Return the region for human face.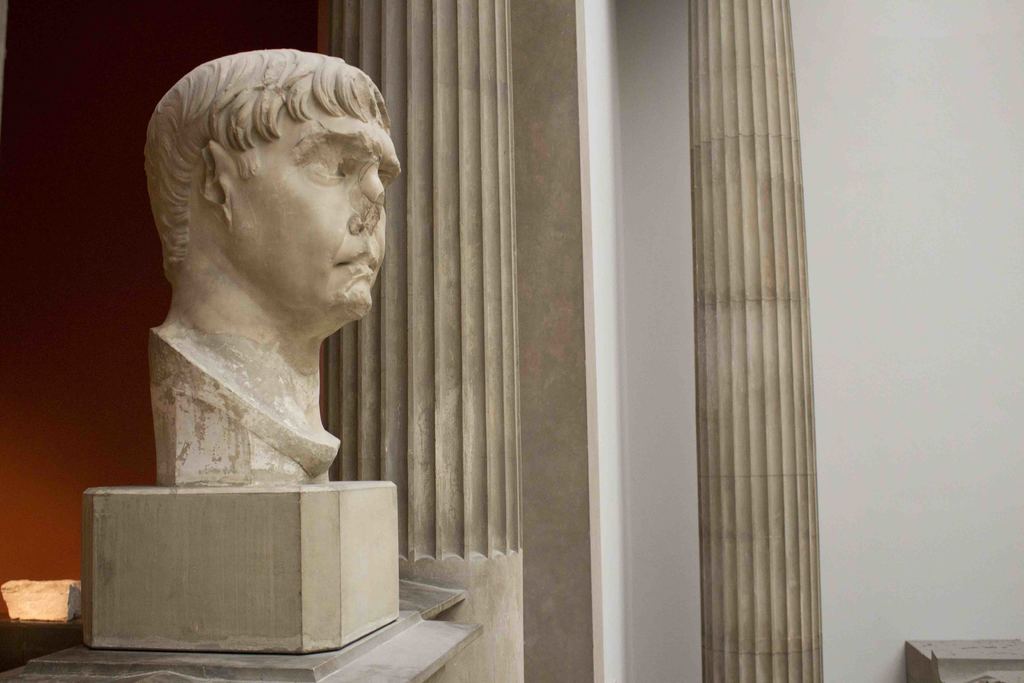
[230,103,402,334].
